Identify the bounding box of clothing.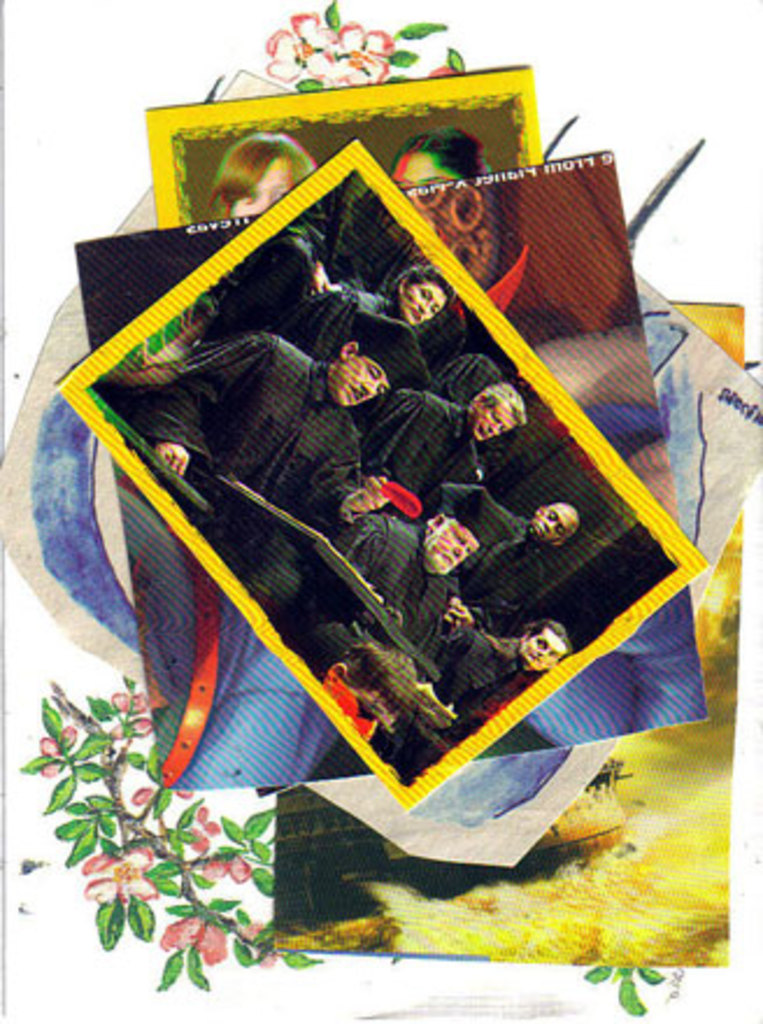
region(433, 624, 540, 733).
